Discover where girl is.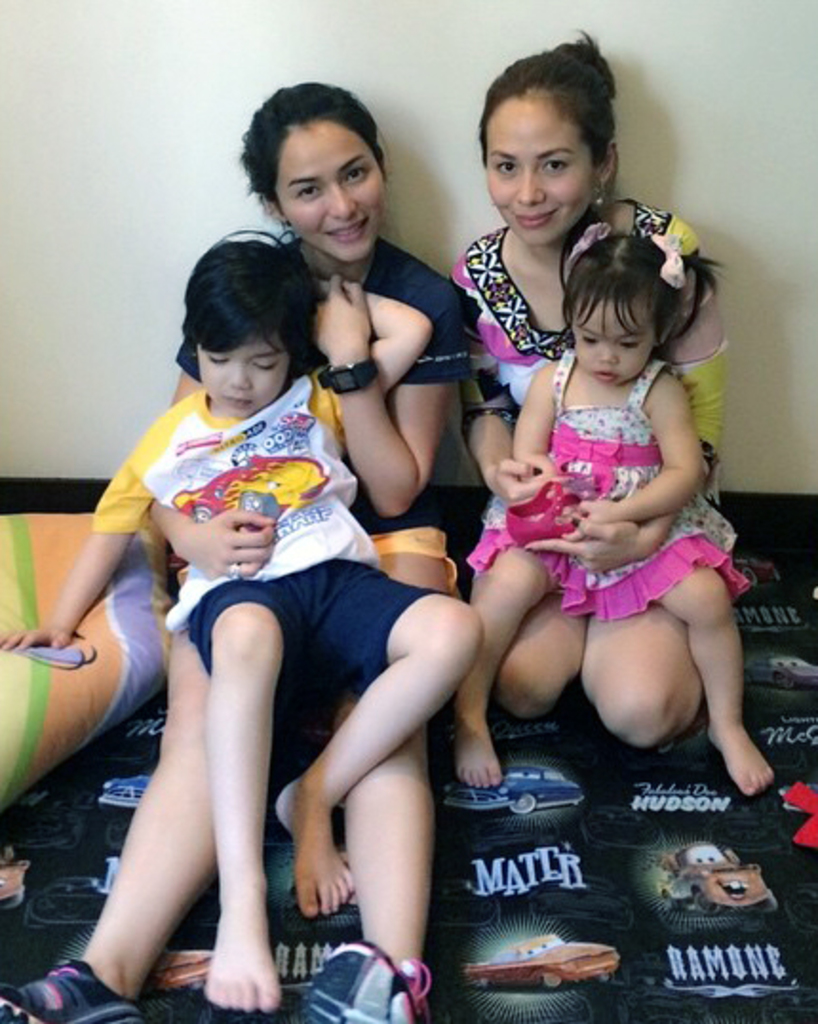
Discovered at box(0, 80, 460, 1020).
